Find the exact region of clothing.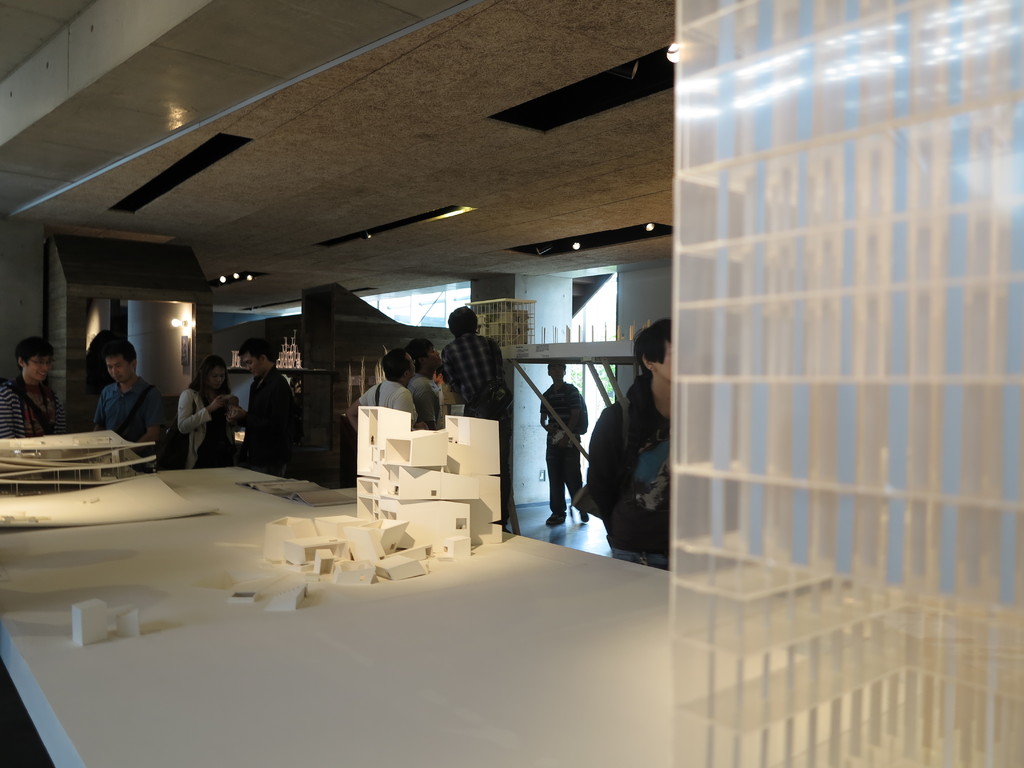
Exact region: x1=536, y1=377, x2=587, y2=518.
